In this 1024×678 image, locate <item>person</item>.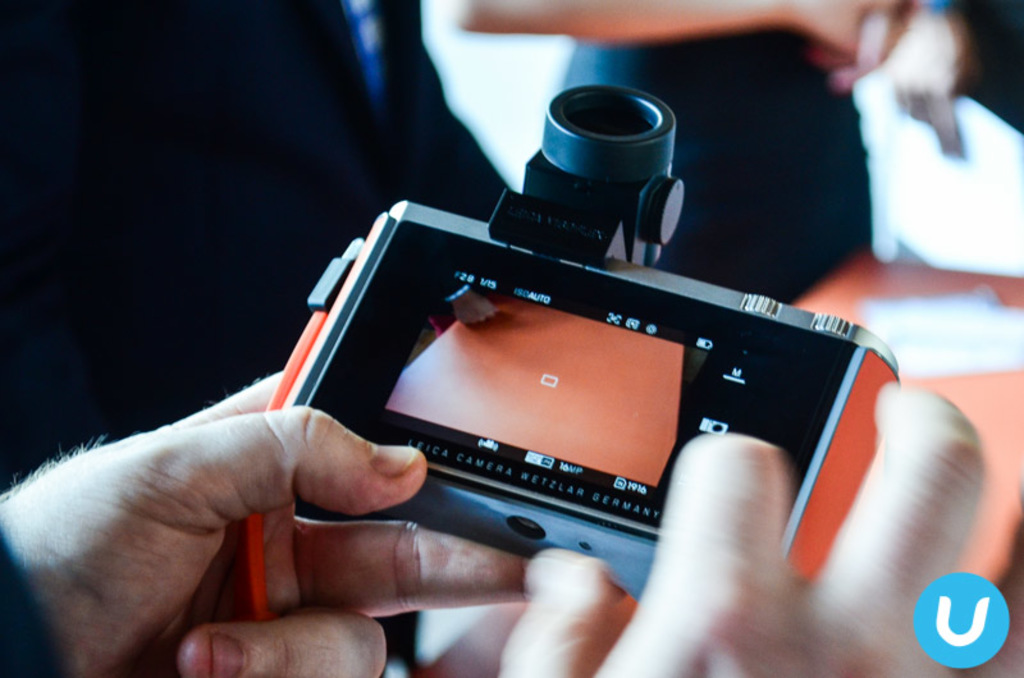
Bounding box: <box>0,371,522,677</box>.
